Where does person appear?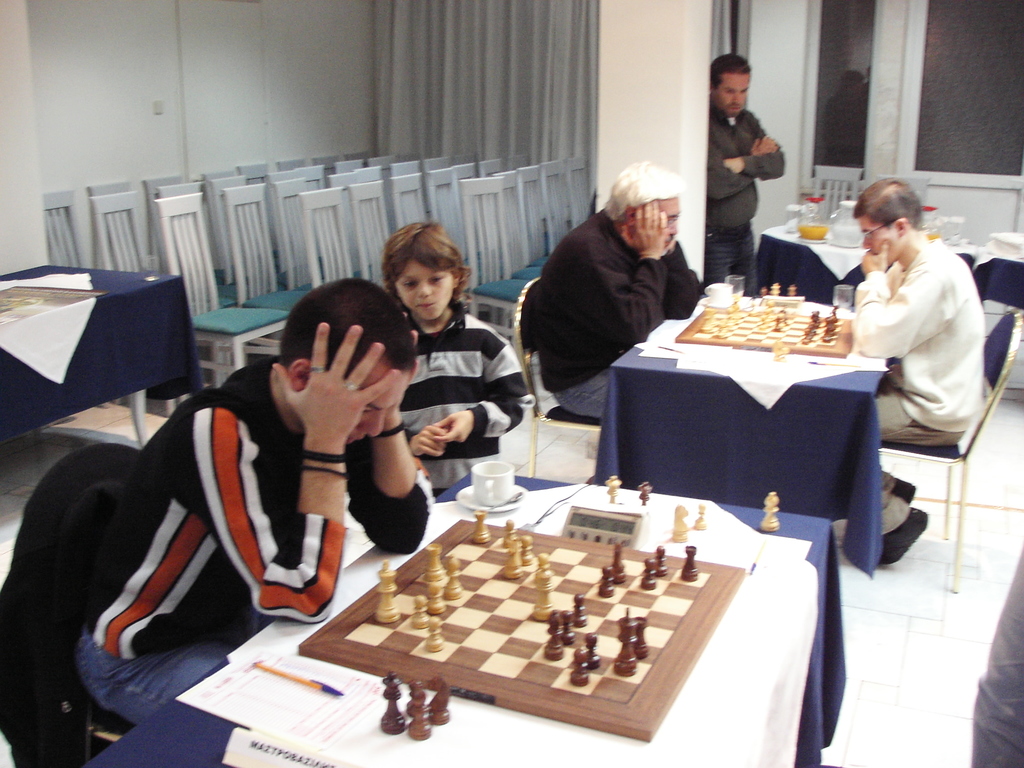
Appears at Rect(525, 162, 699, 424).
